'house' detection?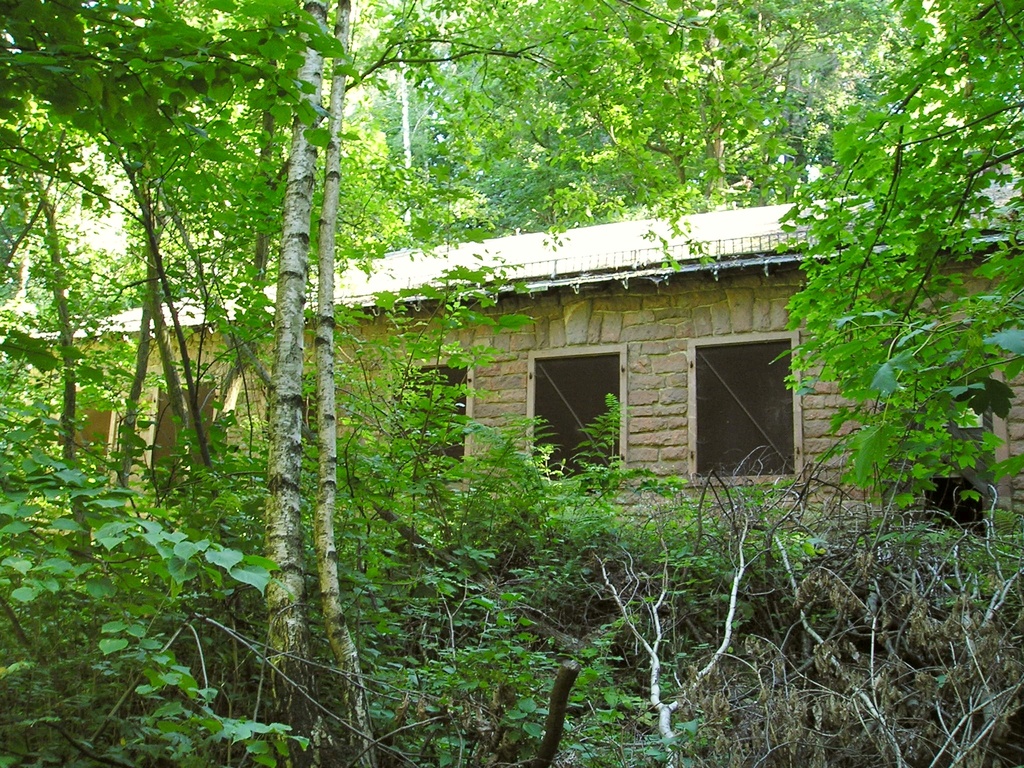
<region>25, 168, 1023, 540</region>
